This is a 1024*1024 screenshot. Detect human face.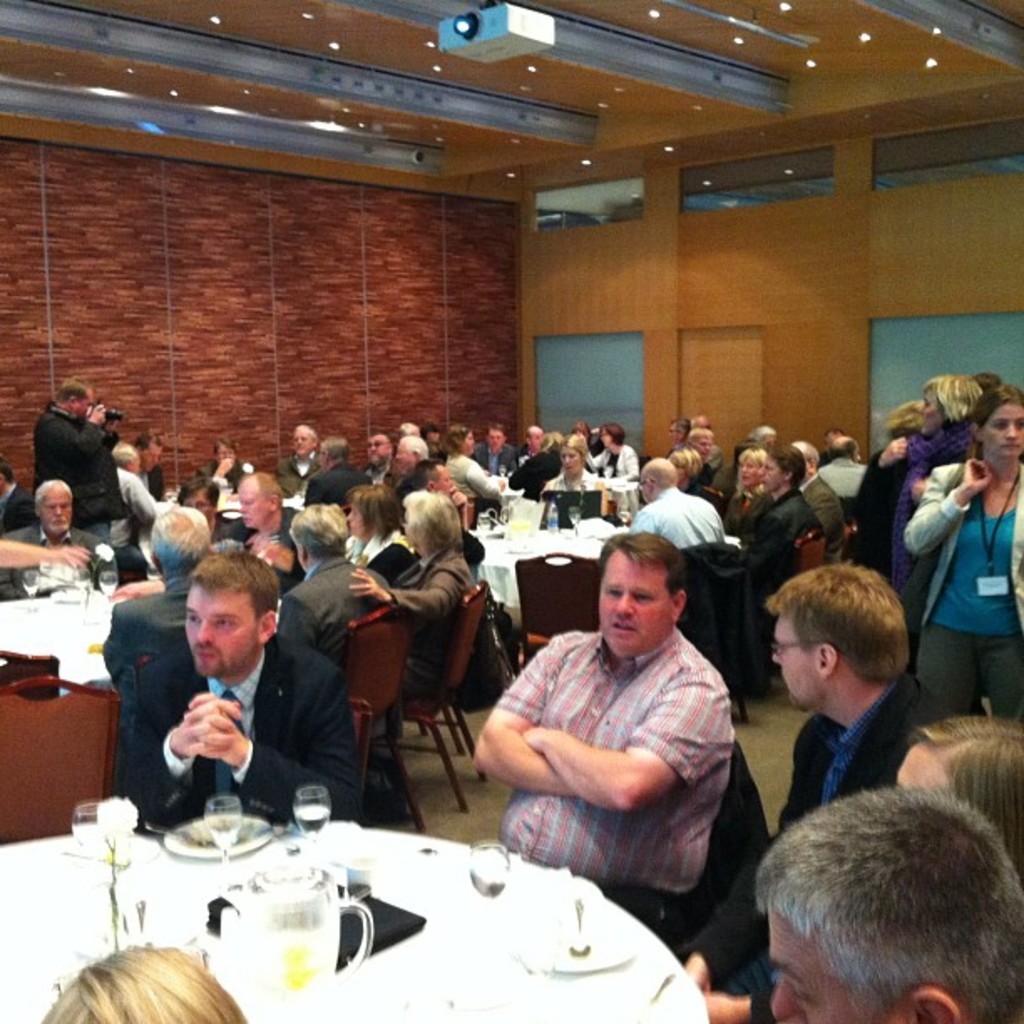
bbox=[184, 582, 259, 674].
